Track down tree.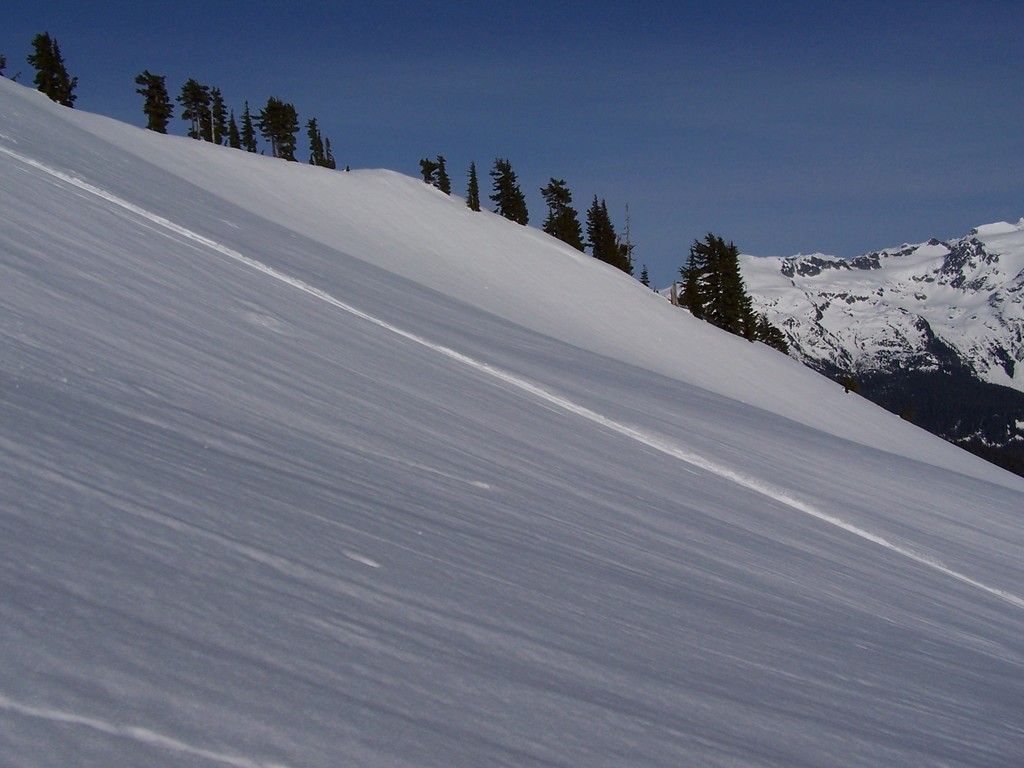
Tracked to locate(585, 196, 636, 276).
